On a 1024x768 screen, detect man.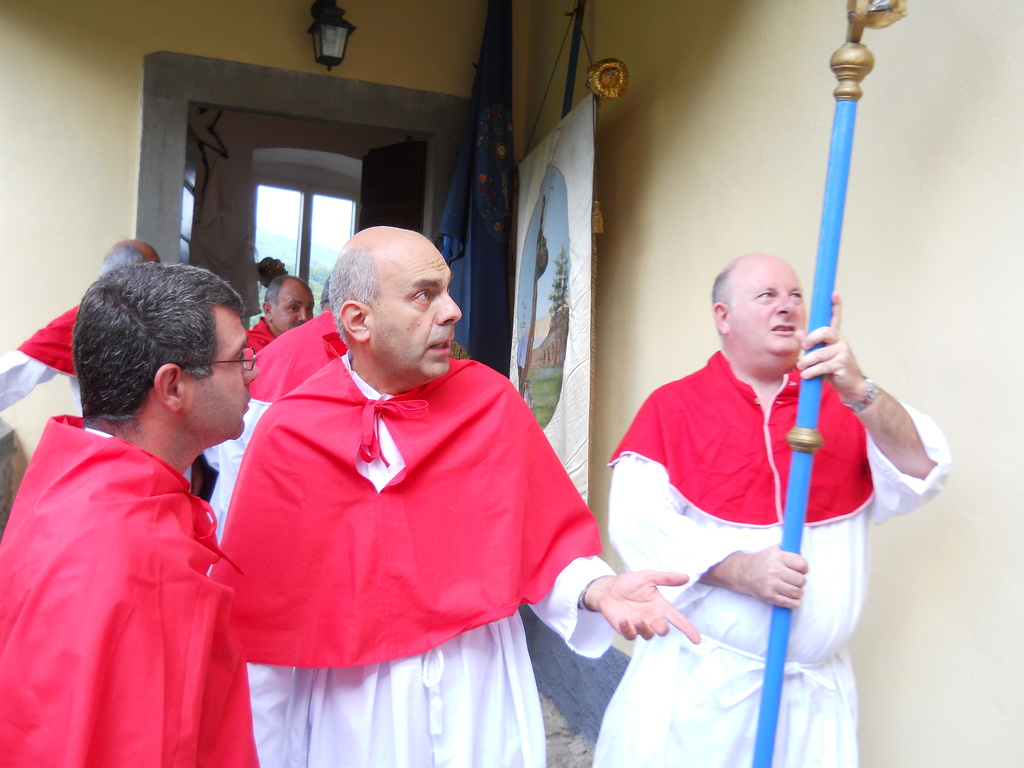
589,252,956,767.
